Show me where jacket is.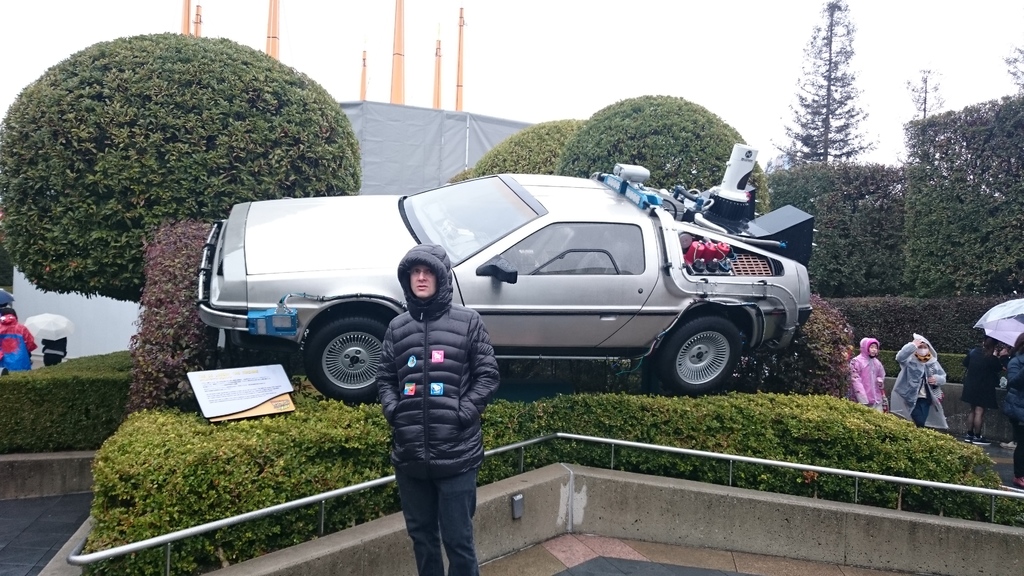
jacket is at 847, 333, 884, 408.
